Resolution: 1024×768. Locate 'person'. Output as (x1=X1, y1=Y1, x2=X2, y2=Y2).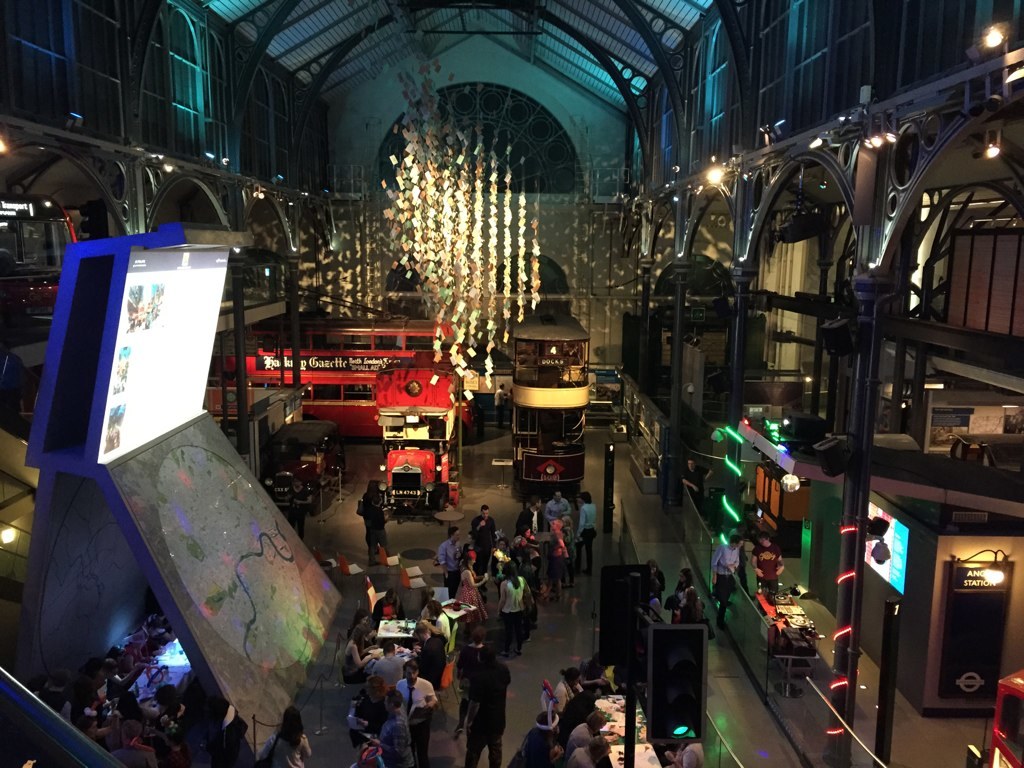
(x1=542, y1=485, x2=571, y2=519).
